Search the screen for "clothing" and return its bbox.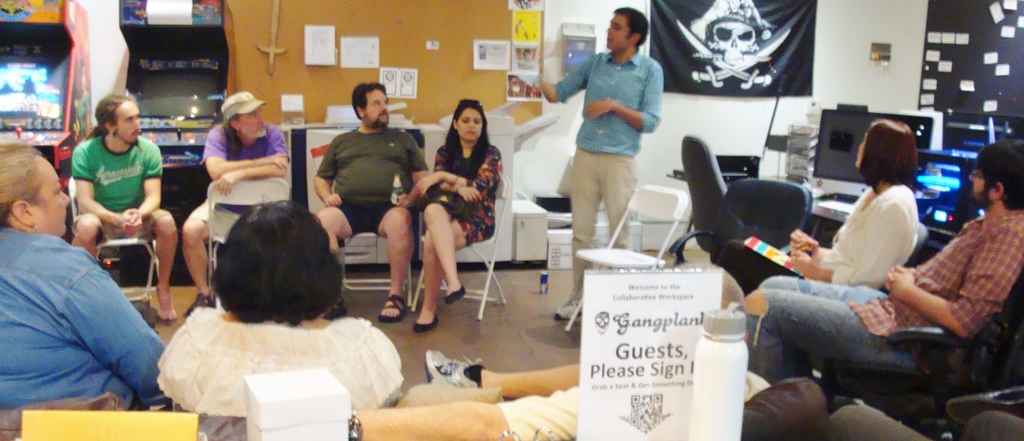
Found: (72,133,166,241).
